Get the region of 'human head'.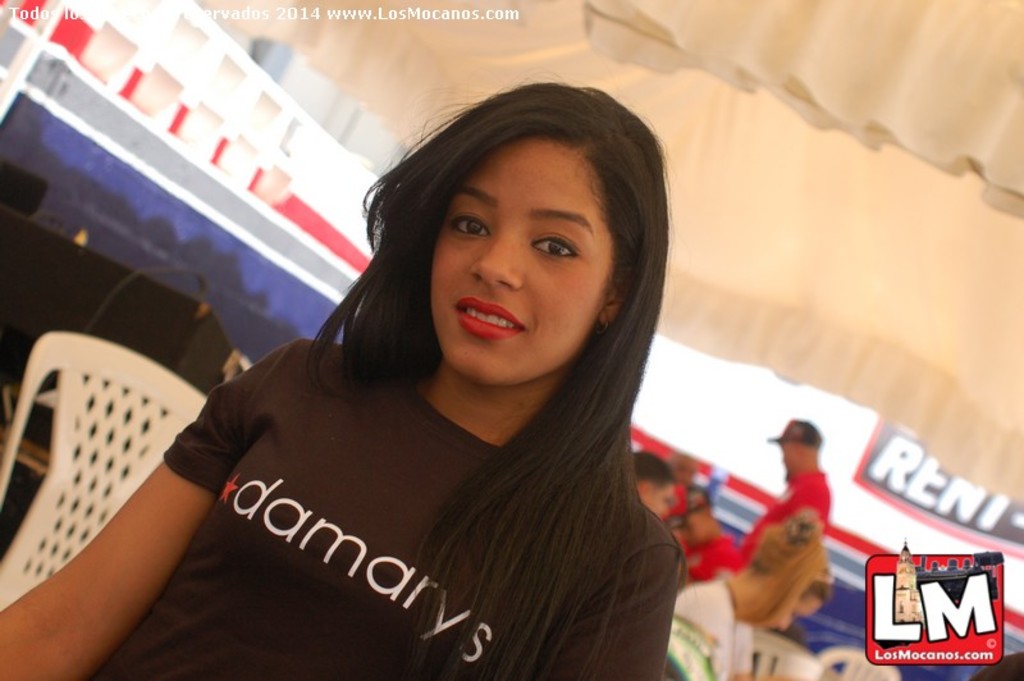
BBox(392, 91, 646, 369).
